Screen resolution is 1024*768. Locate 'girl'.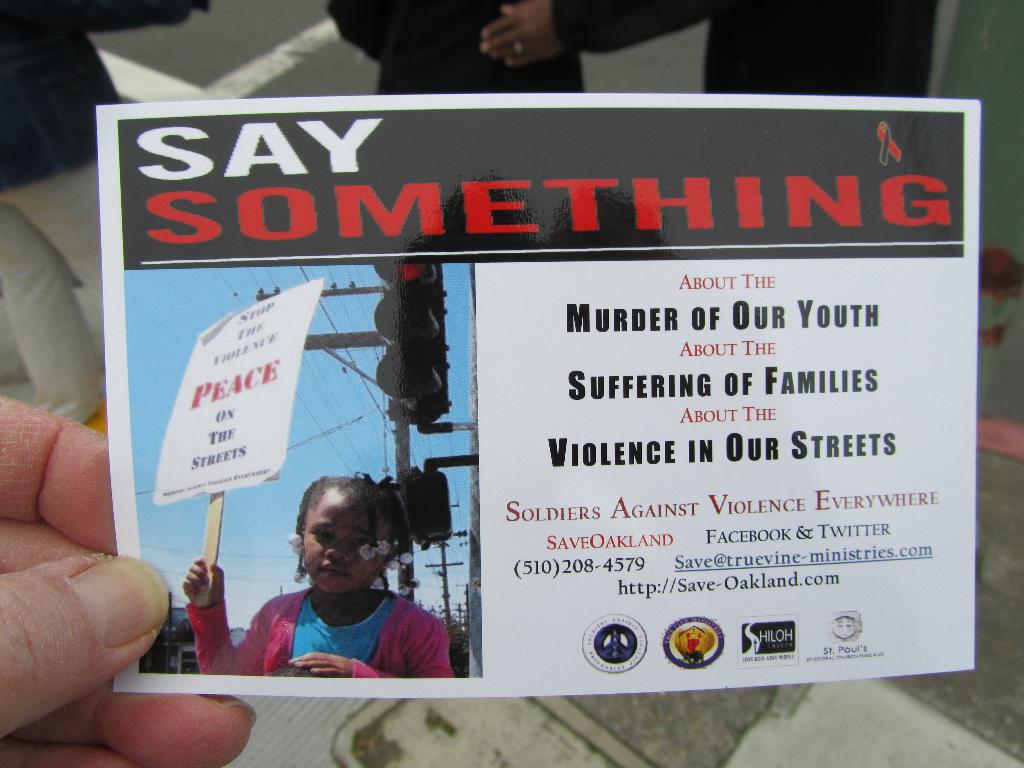
x1=181, y1=470, x2=452, y2=678.
